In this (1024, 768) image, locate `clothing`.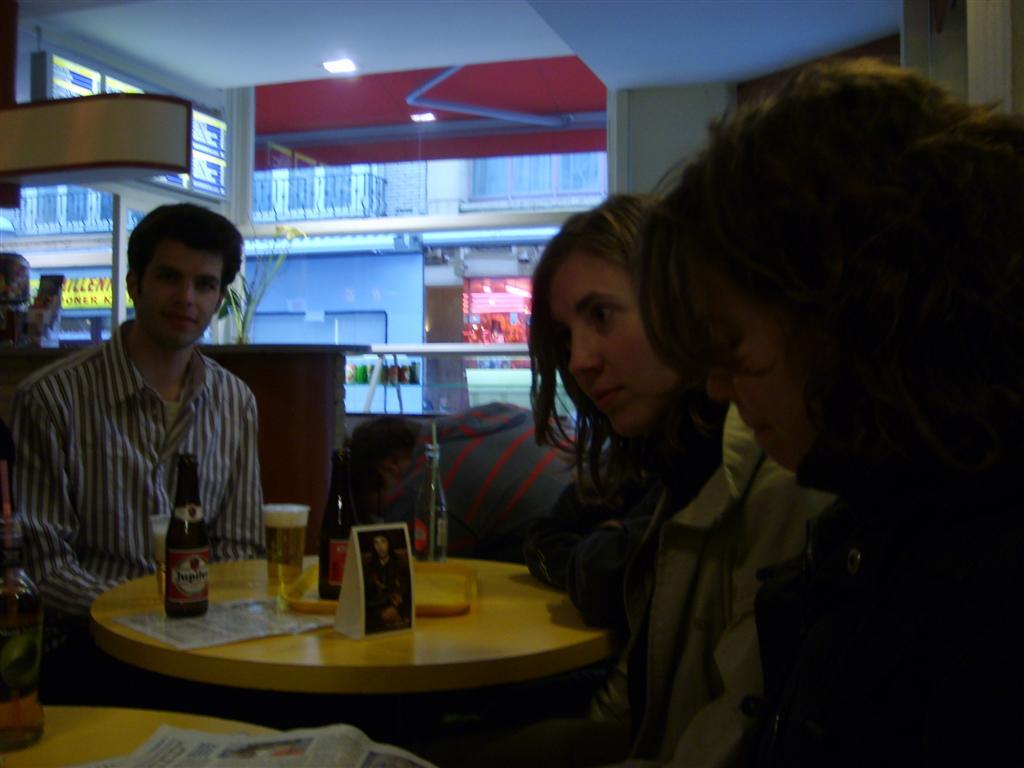
Bounding box: pyautogui.locateOnScreen(749, 435, 1023, 767).
